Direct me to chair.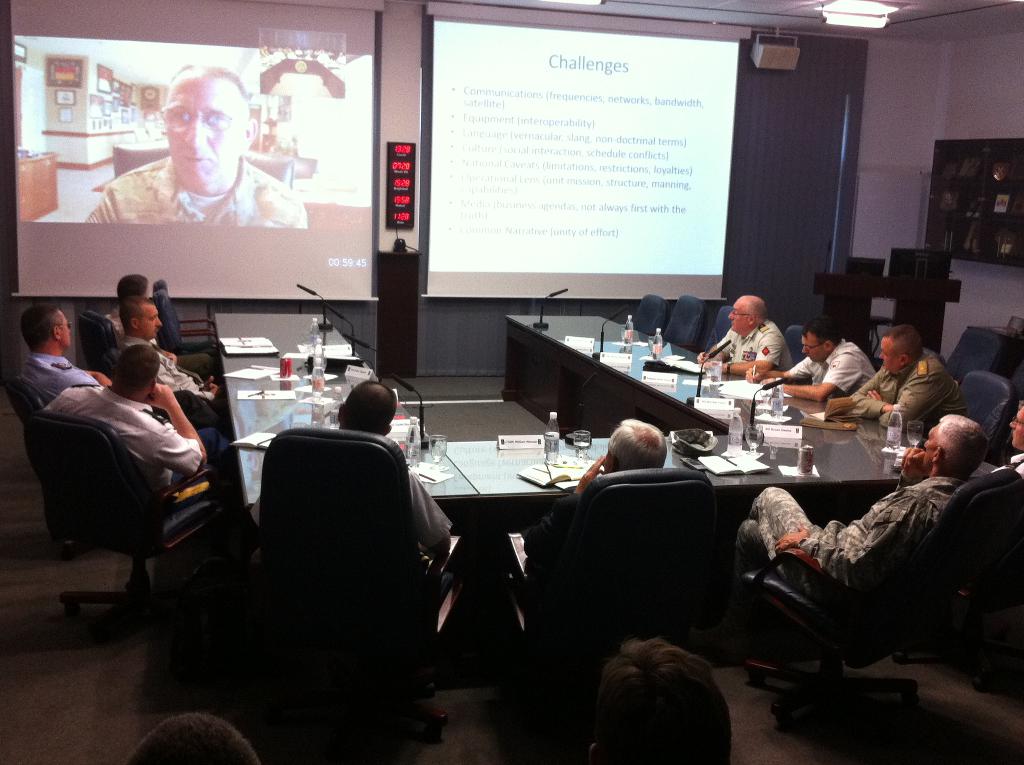
Direction: <bbox>630, 294, 669, 340</bbox>.
